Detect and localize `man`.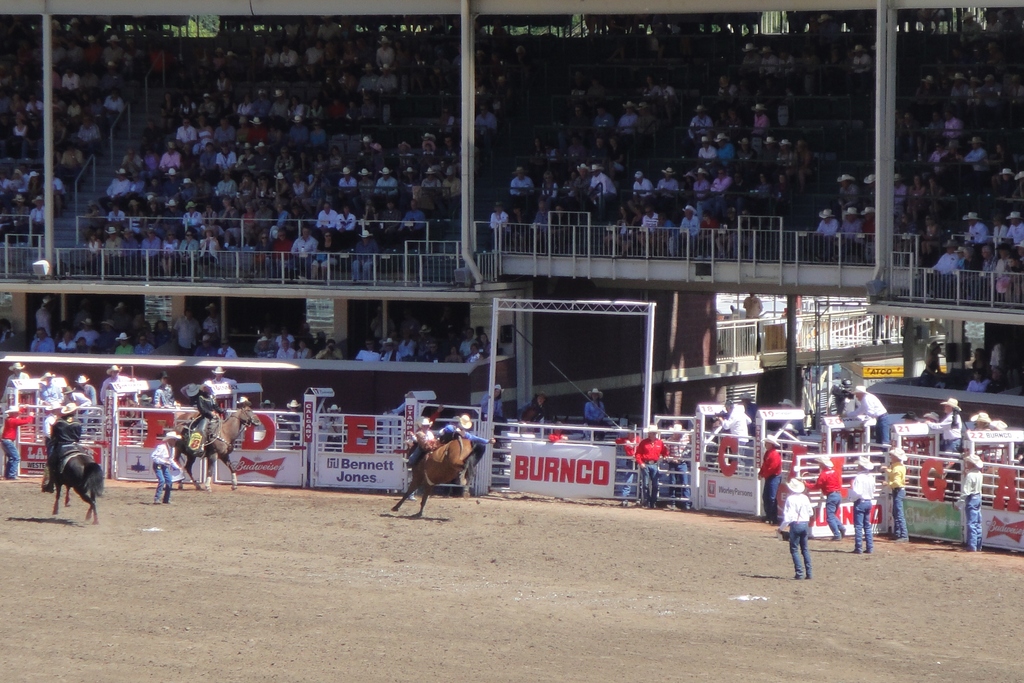
Localized at 0:362:29:400.
